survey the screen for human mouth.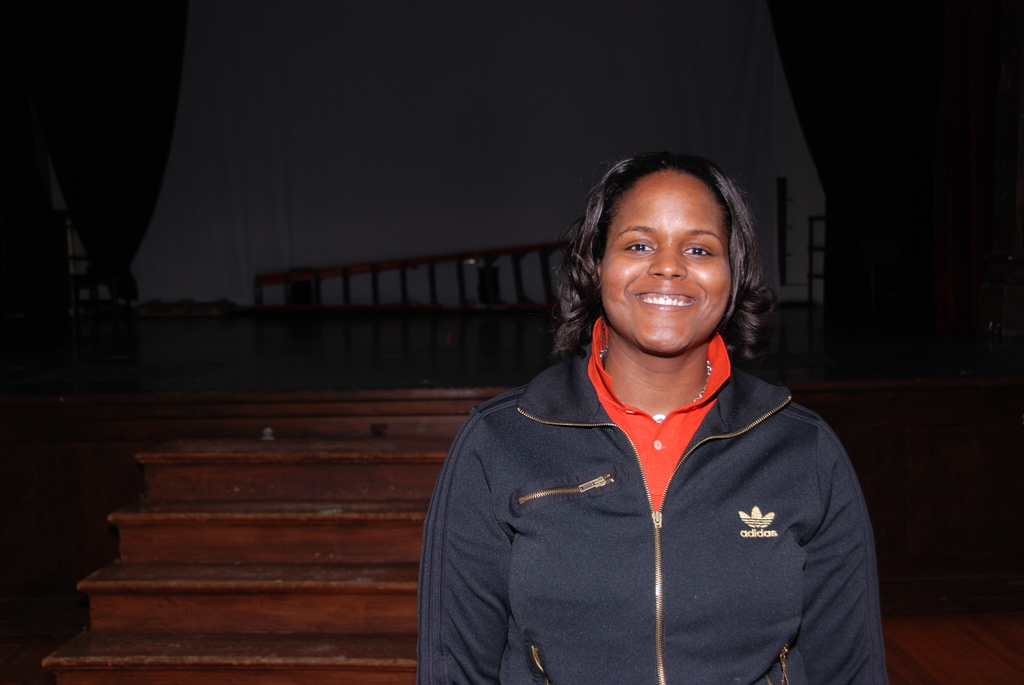
Survey found: box=[634, 288, 701, 314].
